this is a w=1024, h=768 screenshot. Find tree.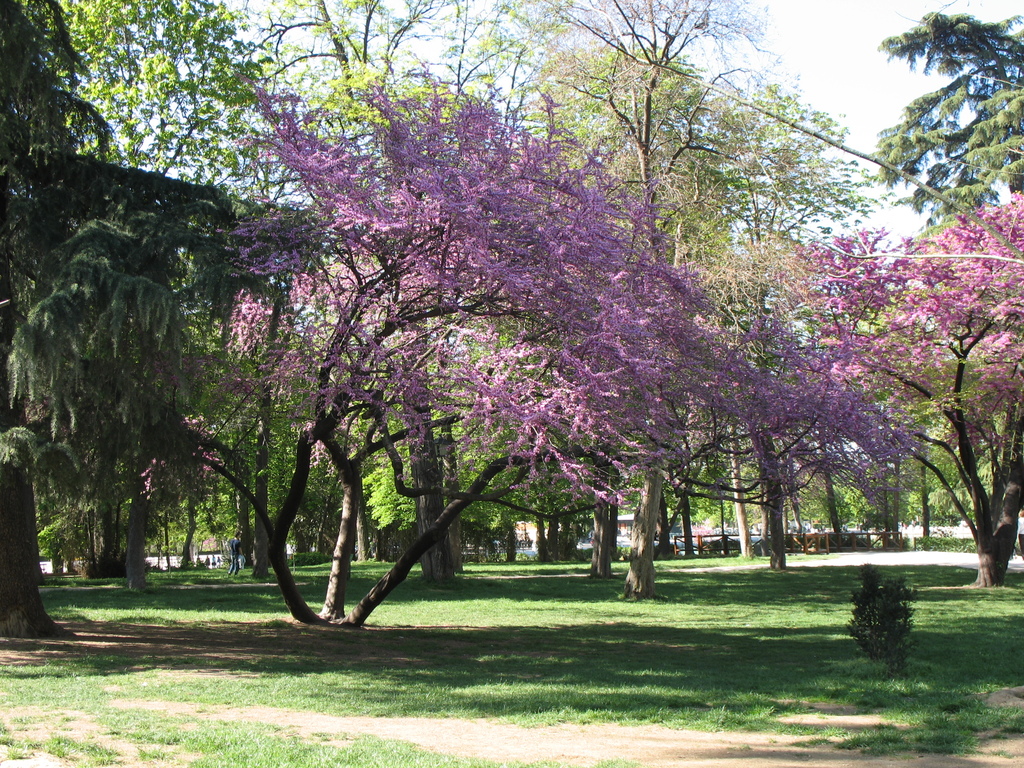
Bounding box: <box>787,209,1023,570</box>.
